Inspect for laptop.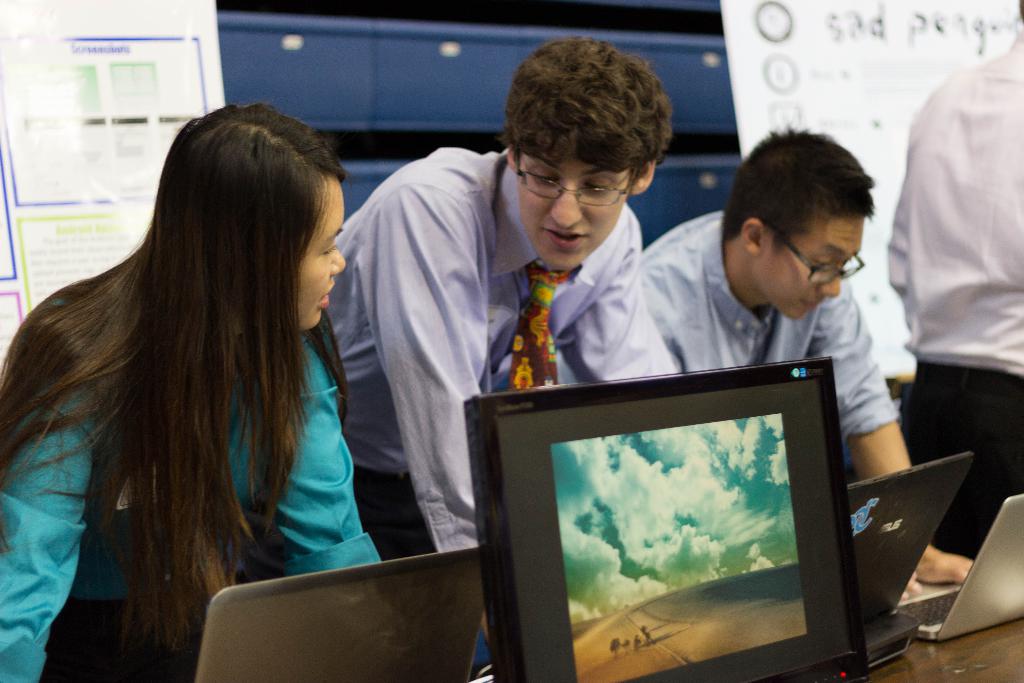
Inspection: <bbox>893, 497, 1023, 643</bbox>.
